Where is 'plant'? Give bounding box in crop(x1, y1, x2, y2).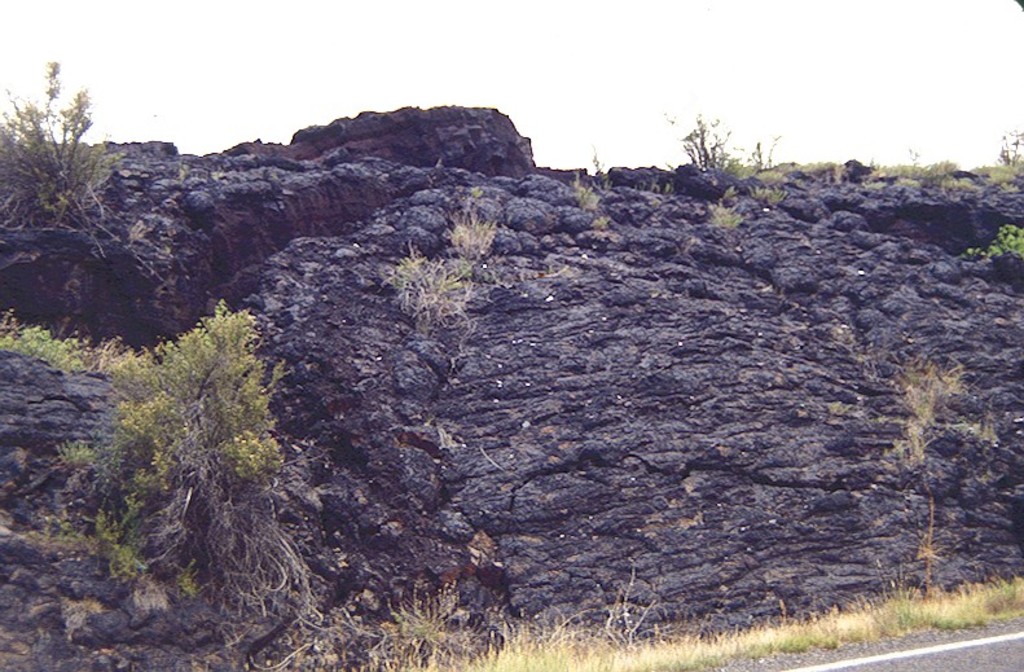
crop(378, 199, 506, 338).
